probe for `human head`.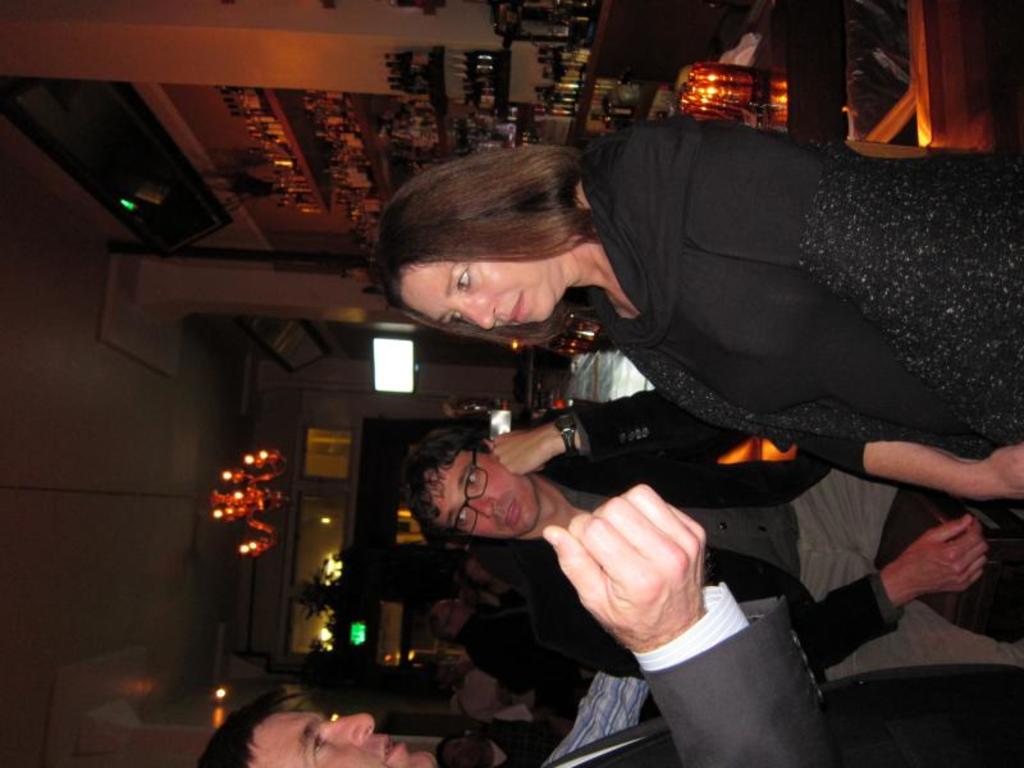
Probe result: box(401, 434, 568, 545).
